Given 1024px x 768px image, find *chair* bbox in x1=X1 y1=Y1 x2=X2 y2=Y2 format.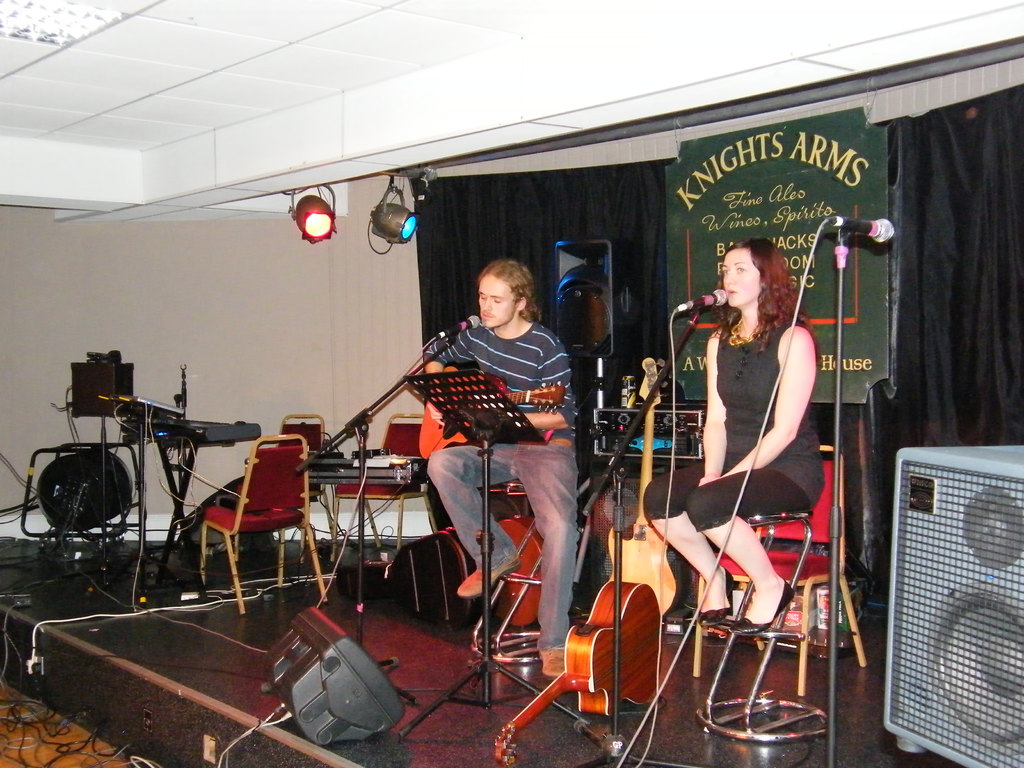
x1=690 y1=447 x2=867 y2=698.
